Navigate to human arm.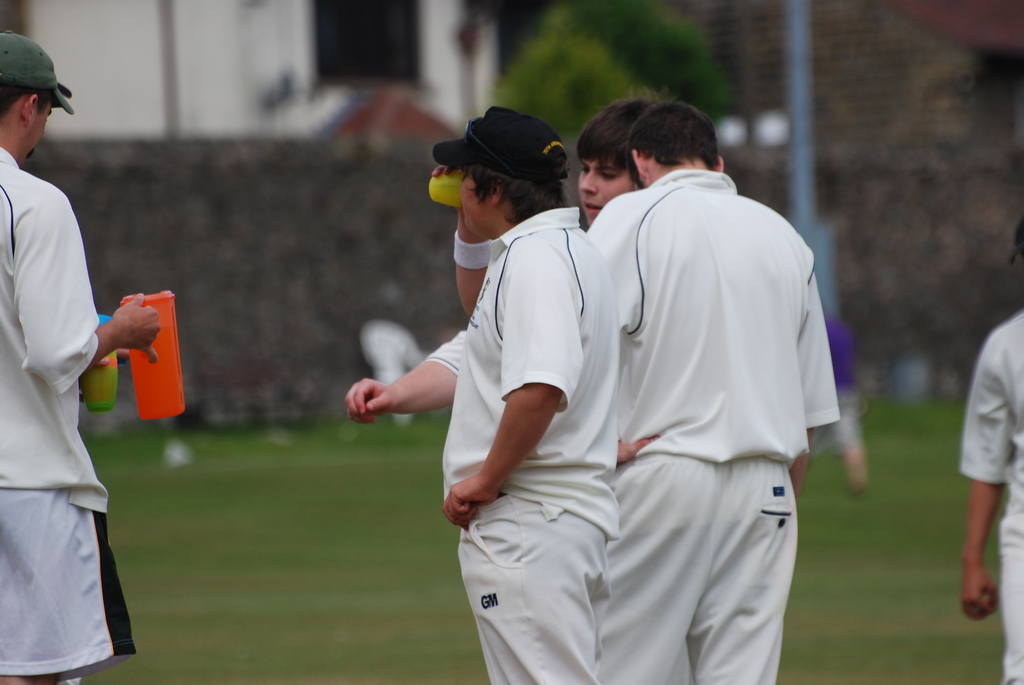
Navigation target: <bbox>438, 238, 586, 530</bbox>.
